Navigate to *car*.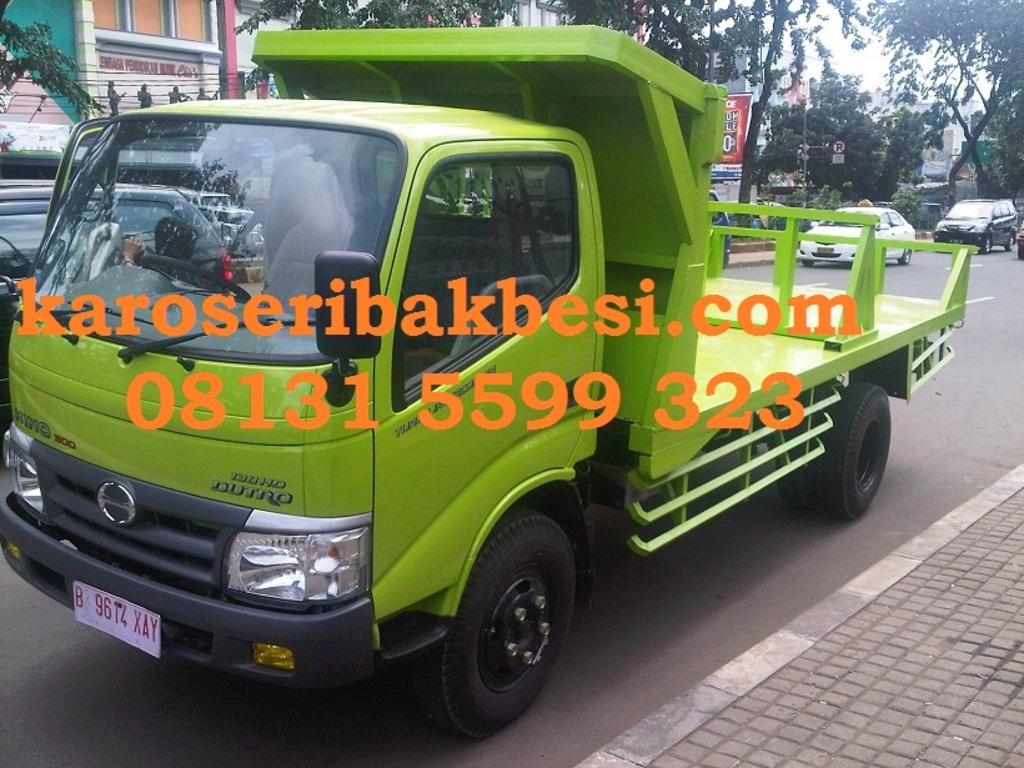
Navigation target: select_region(938, 199, 1018, 251).
